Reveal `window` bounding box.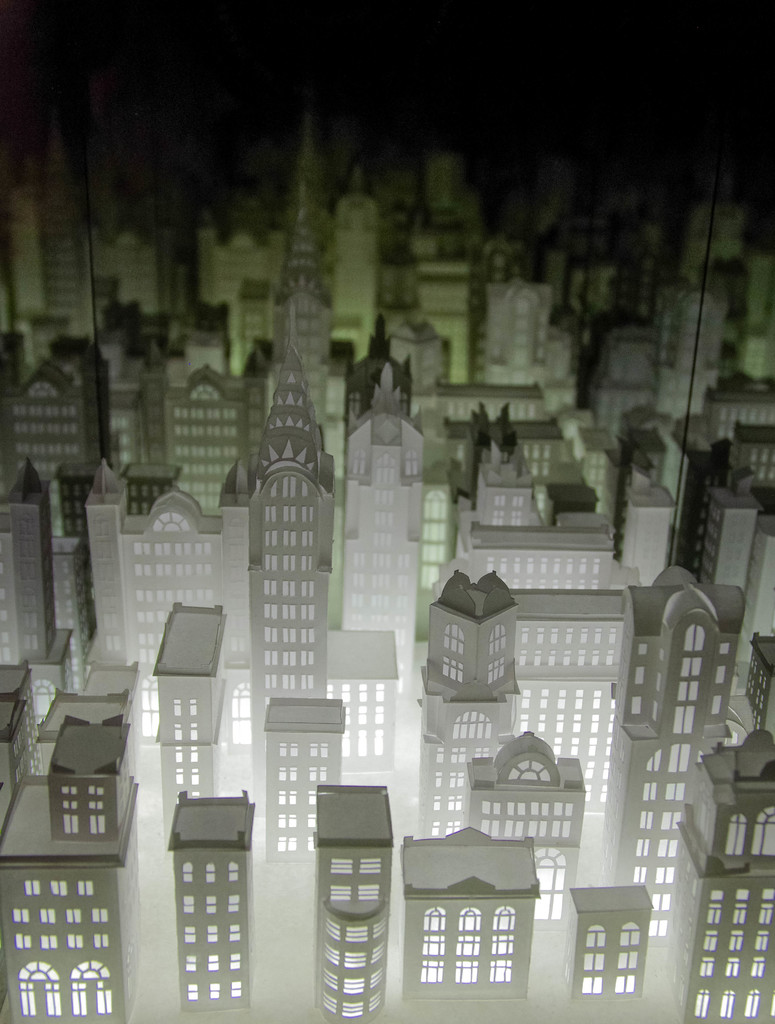
Revealed: (left=92, top=932, right=108, bottom=948).
